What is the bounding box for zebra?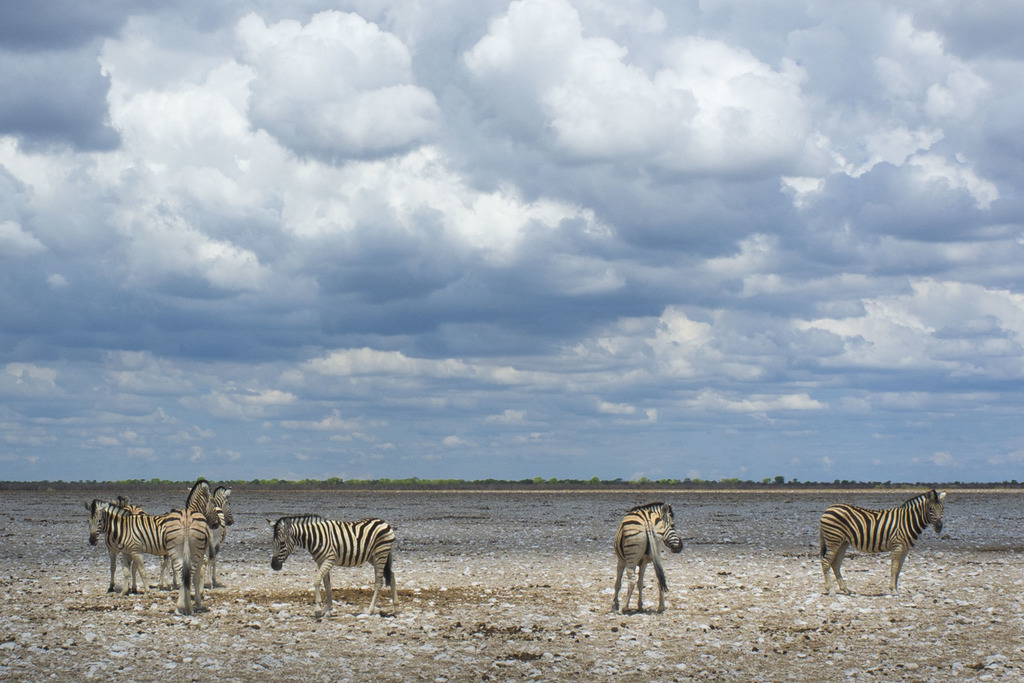
<bbox>262, 513, 403, 623</bbox>.
